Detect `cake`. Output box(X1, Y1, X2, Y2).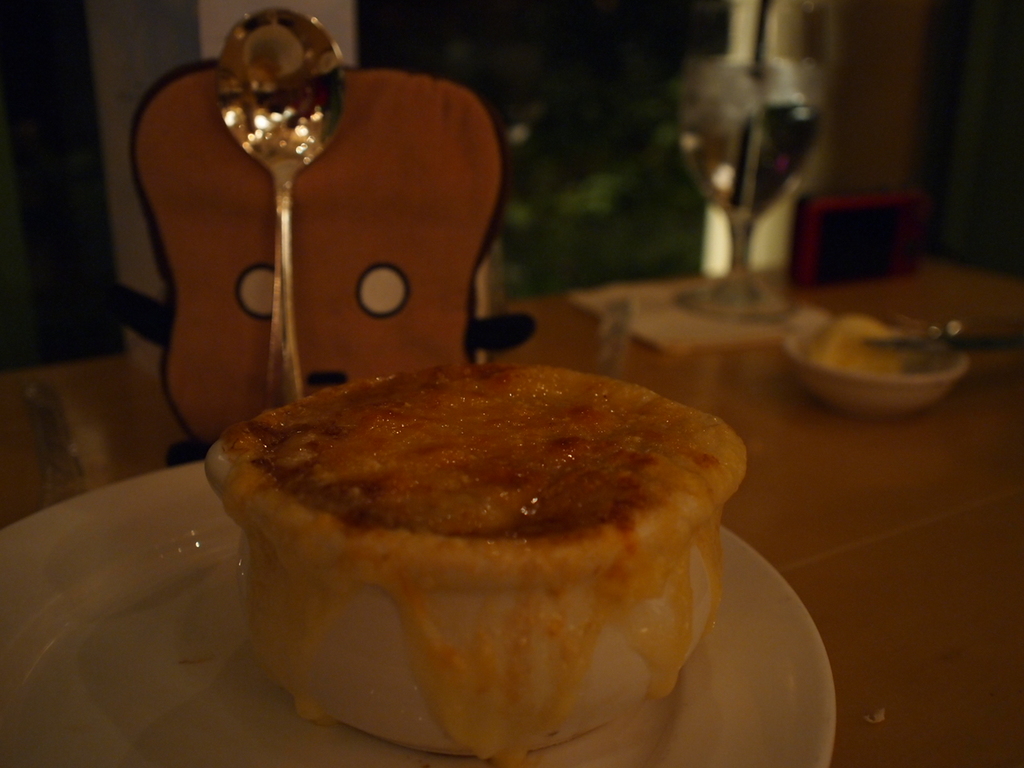
box(205, 362, 753, 757).
